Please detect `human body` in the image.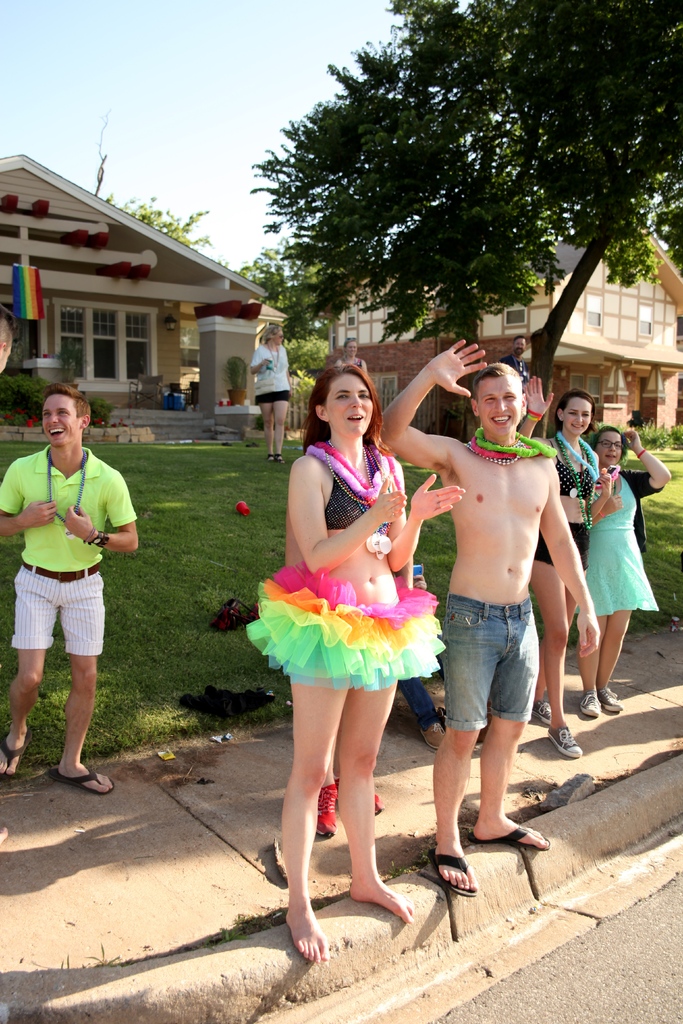
[left=570, top=428, right=668, bottom=721].
